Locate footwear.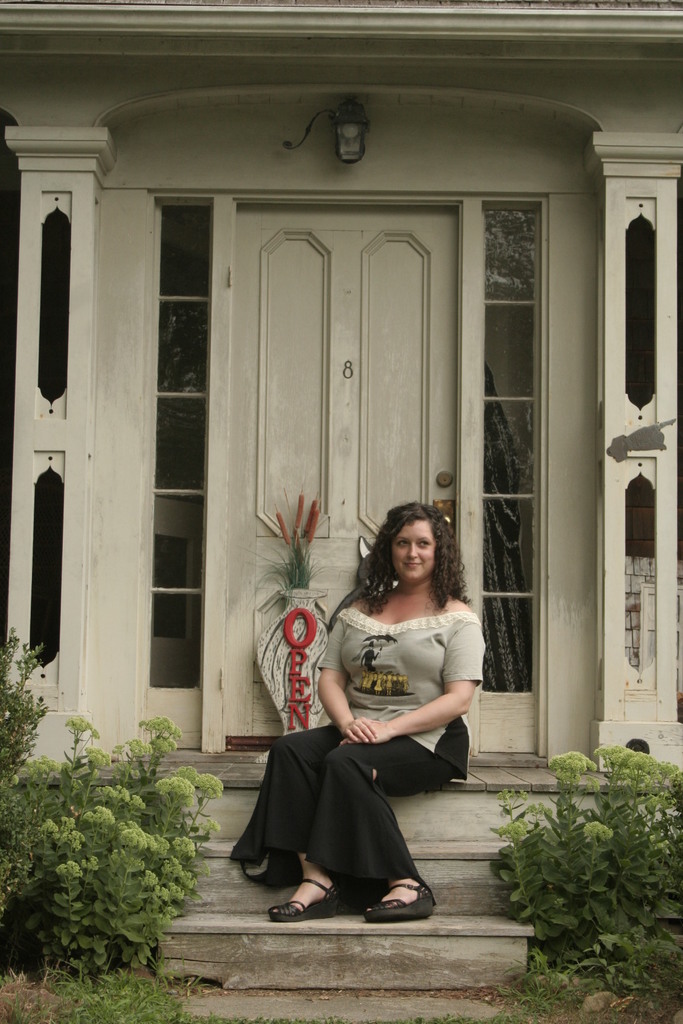
Bounding box: [left=379, top=876, right=433, bottom=920].
